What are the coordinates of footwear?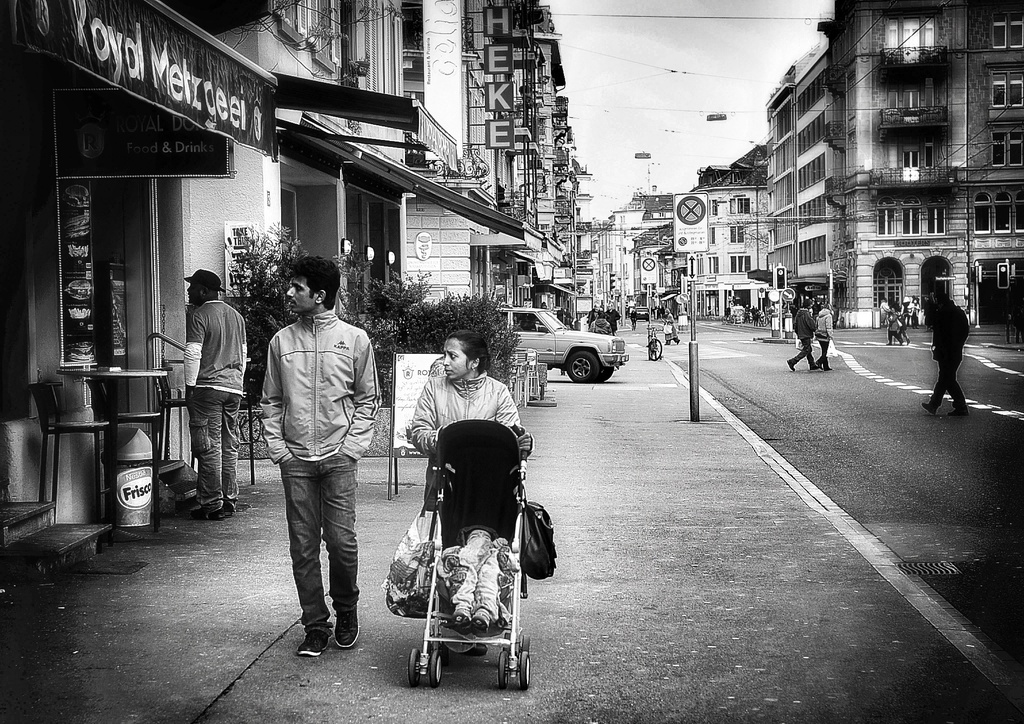
[820,364,831,373].
